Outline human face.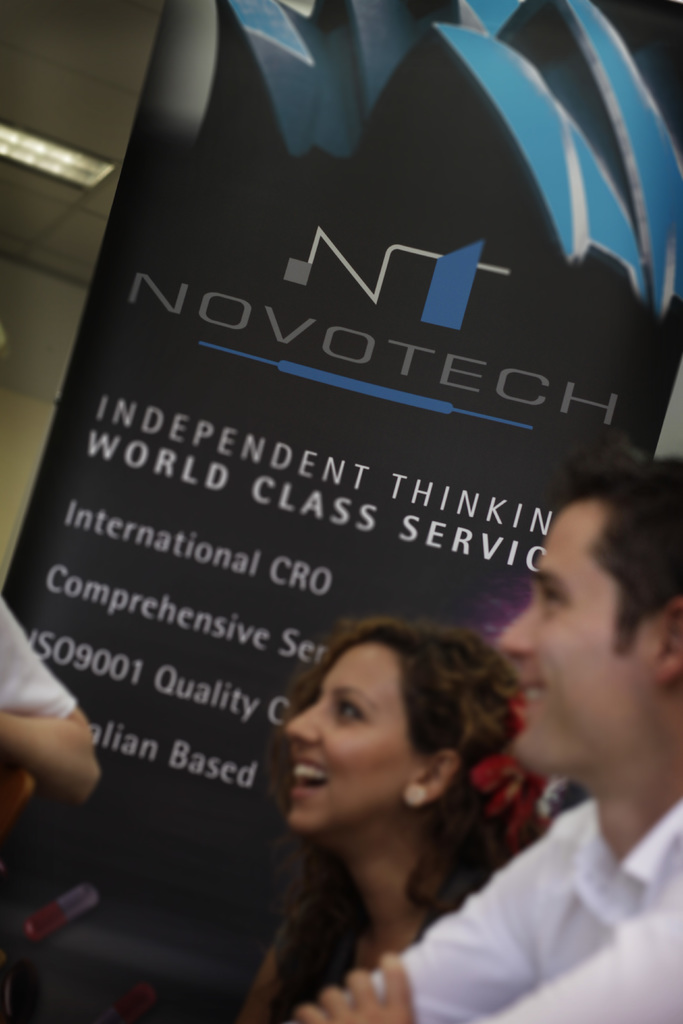
Outline: {"x1": 286, "y1": 644, "x2": 418, "y2": 833}.
